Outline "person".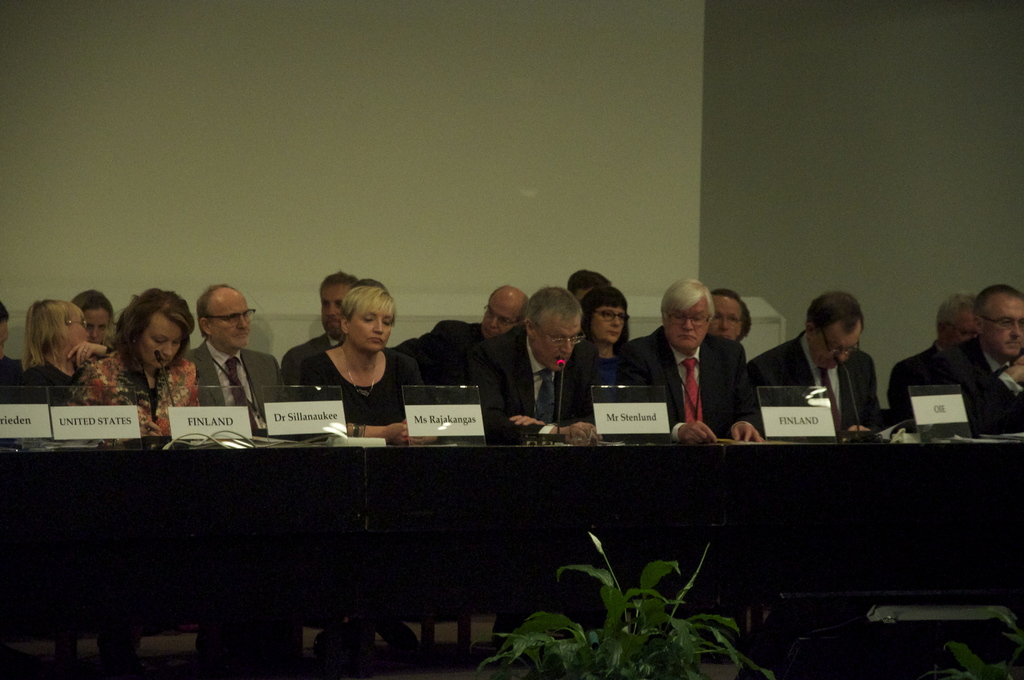
Outline: <bbox>471, 273, 607, 446</bbox>.
